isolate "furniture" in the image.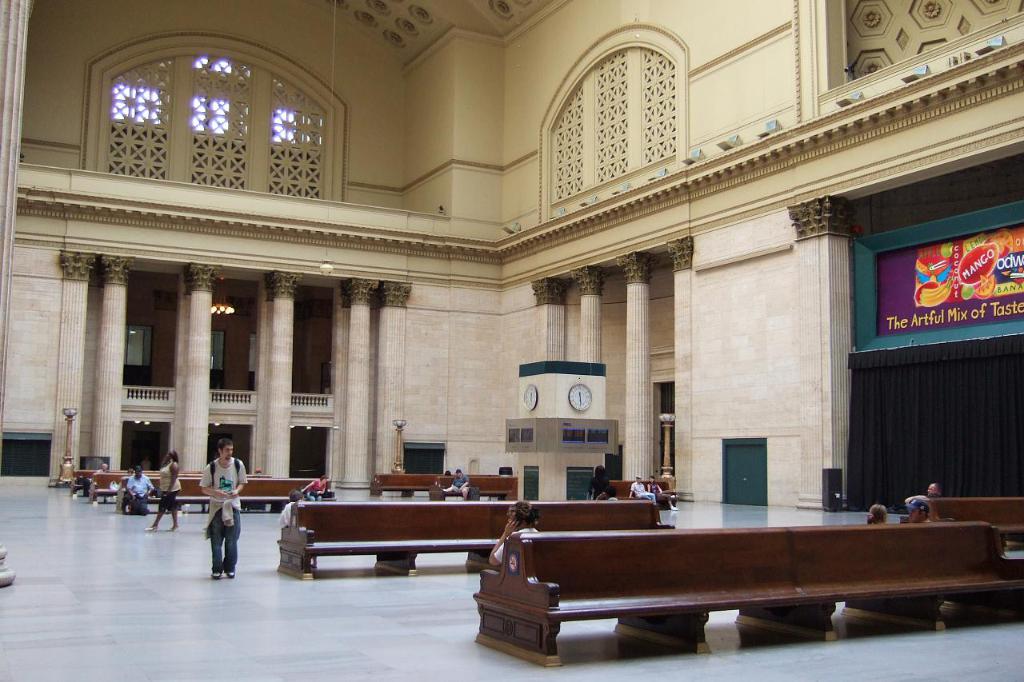
Isolated region: 928, 496, 1023, 552.
